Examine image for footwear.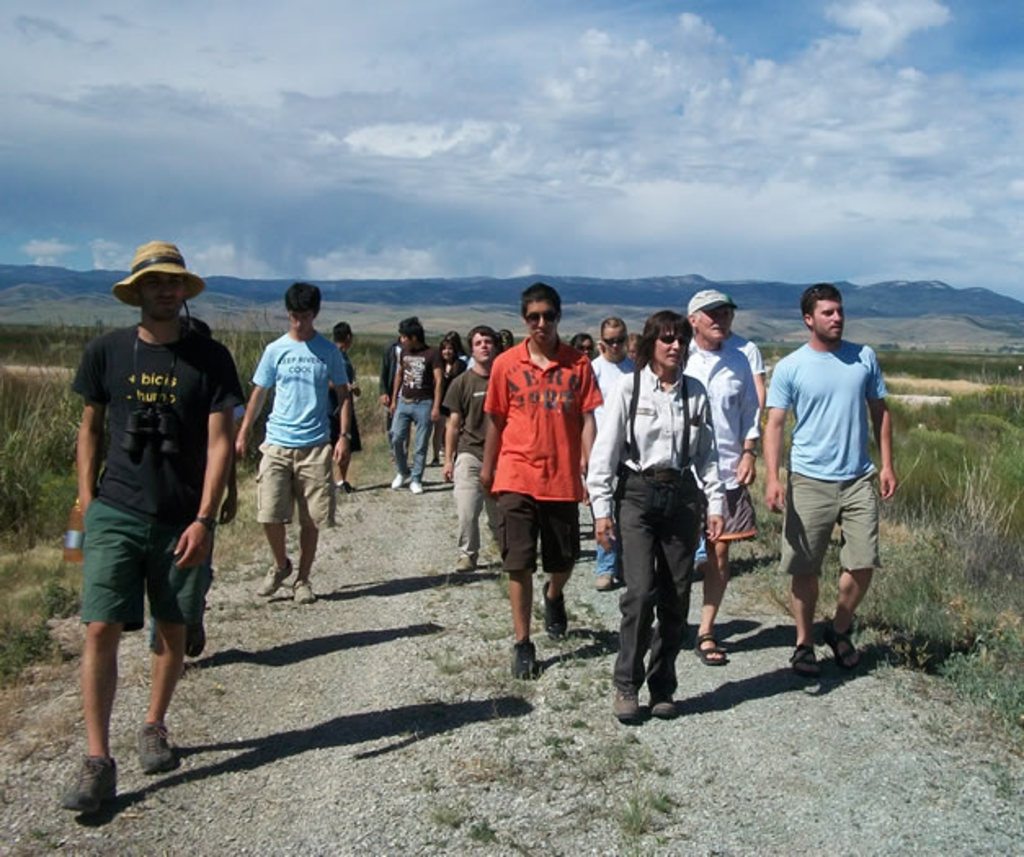
Examination result: pyautogui.locateOnScreen(338, 482, 354, 496).
